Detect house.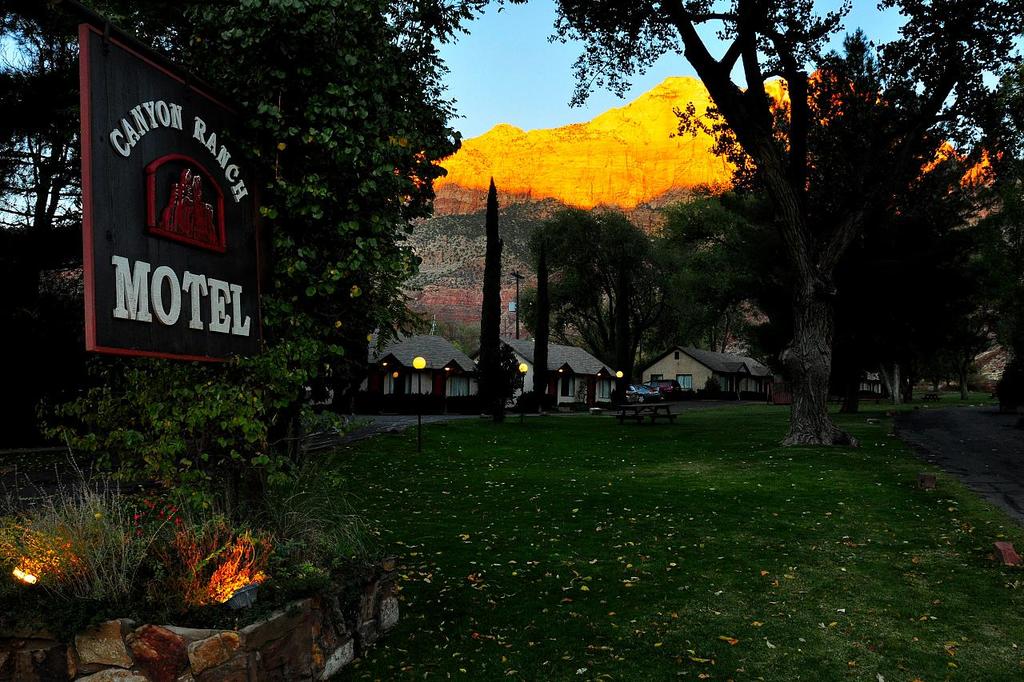
Detected at 341/333/466/405.
